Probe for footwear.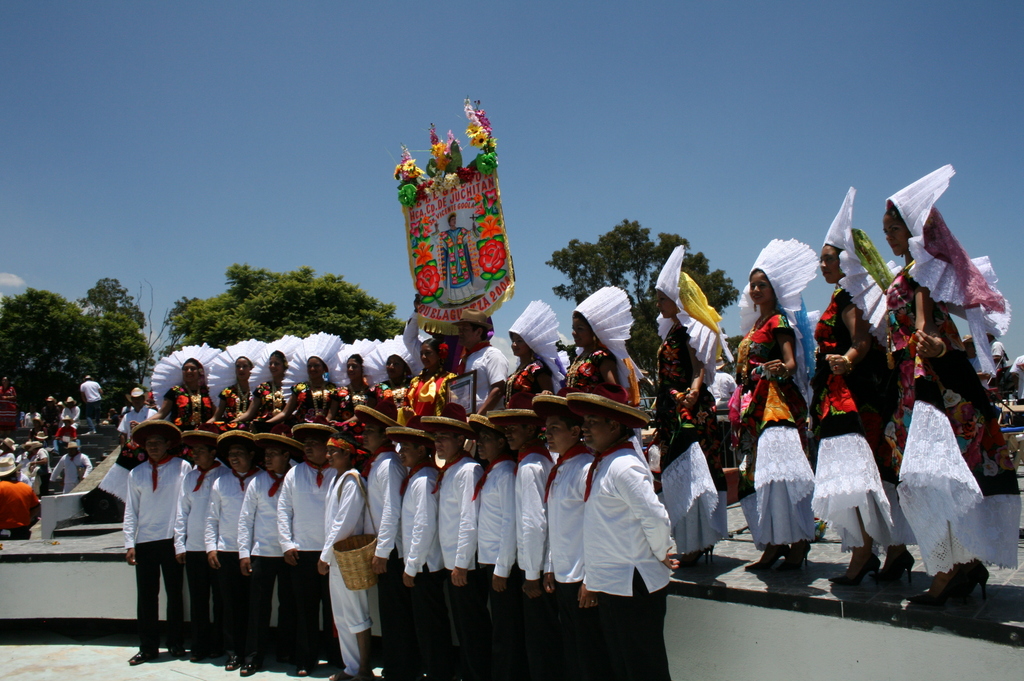
Probe result: left=165, top=639, right=190, bottom=662.
